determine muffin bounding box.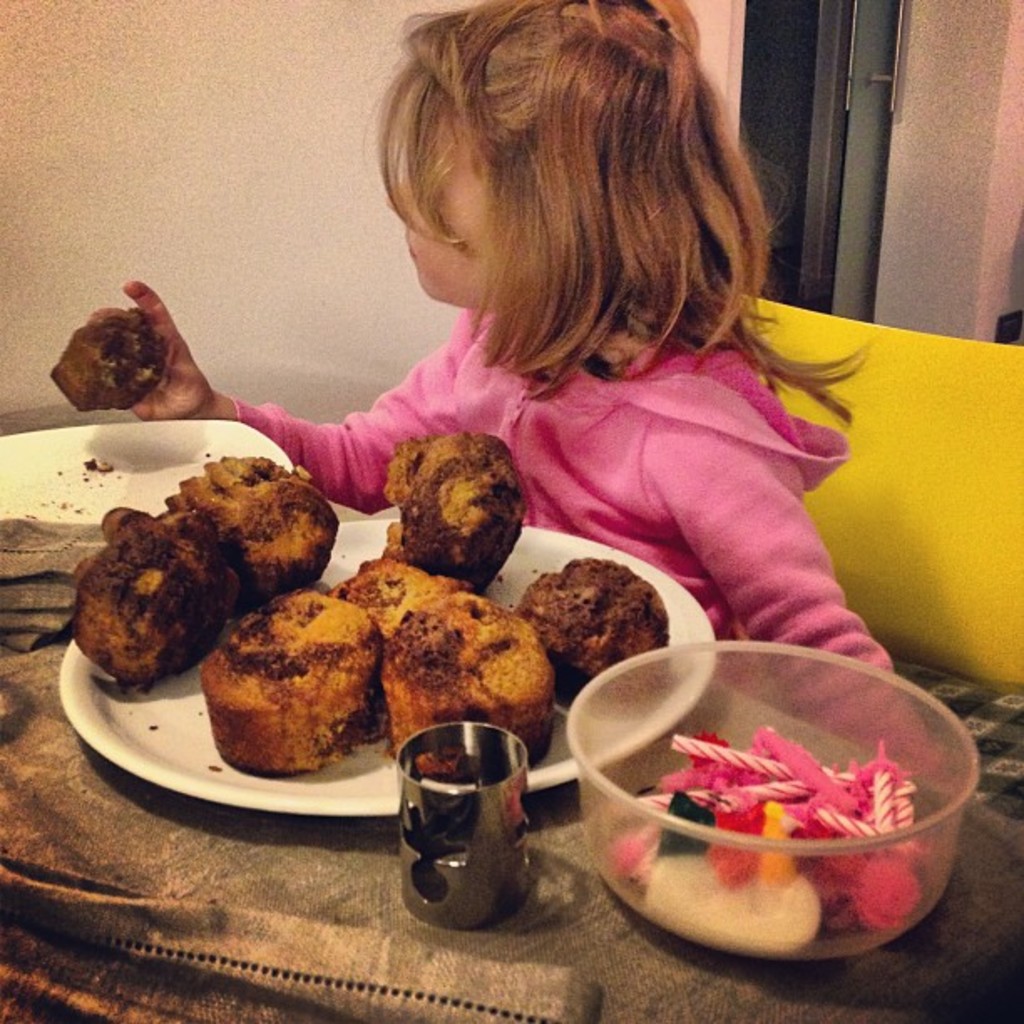
Determined: 331:556:472:648.
